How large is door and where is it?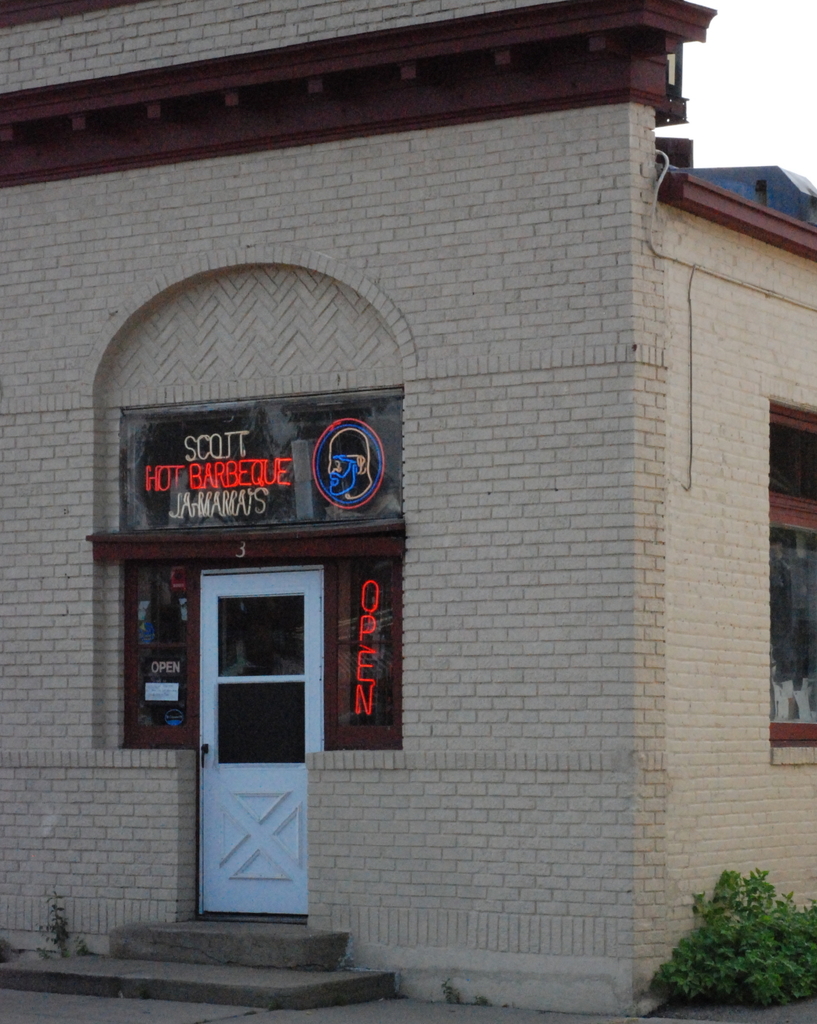
Bounding box: detection(176, 527, 331, 931).
